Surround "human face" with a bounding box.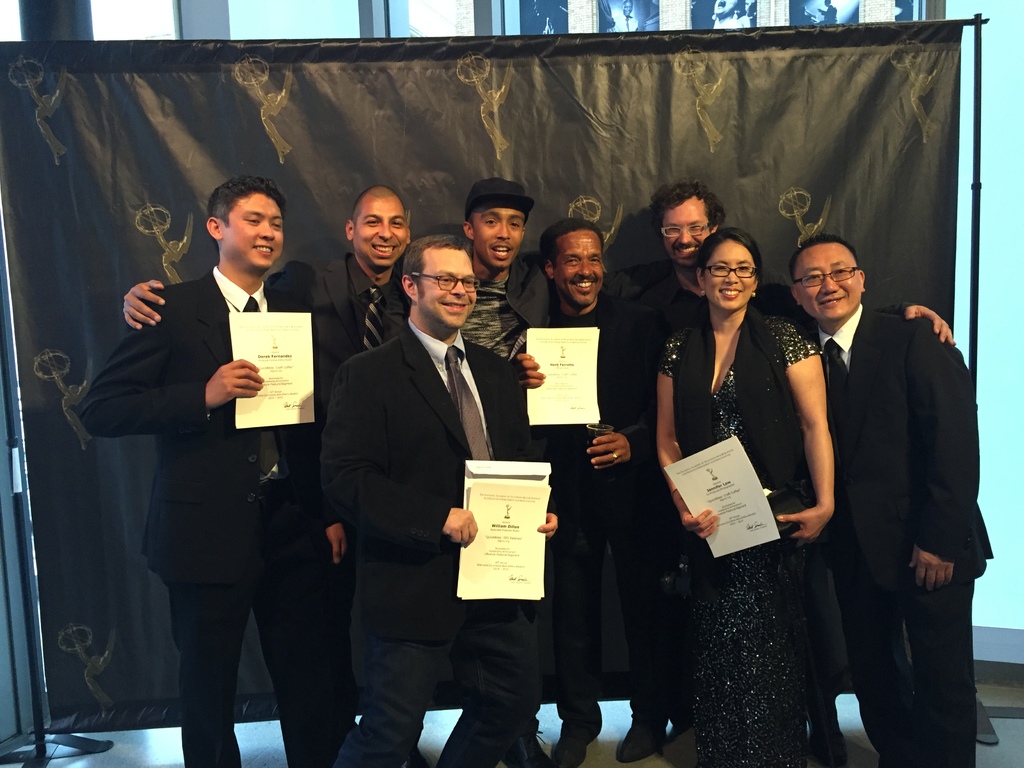
(356,198,404,262).
